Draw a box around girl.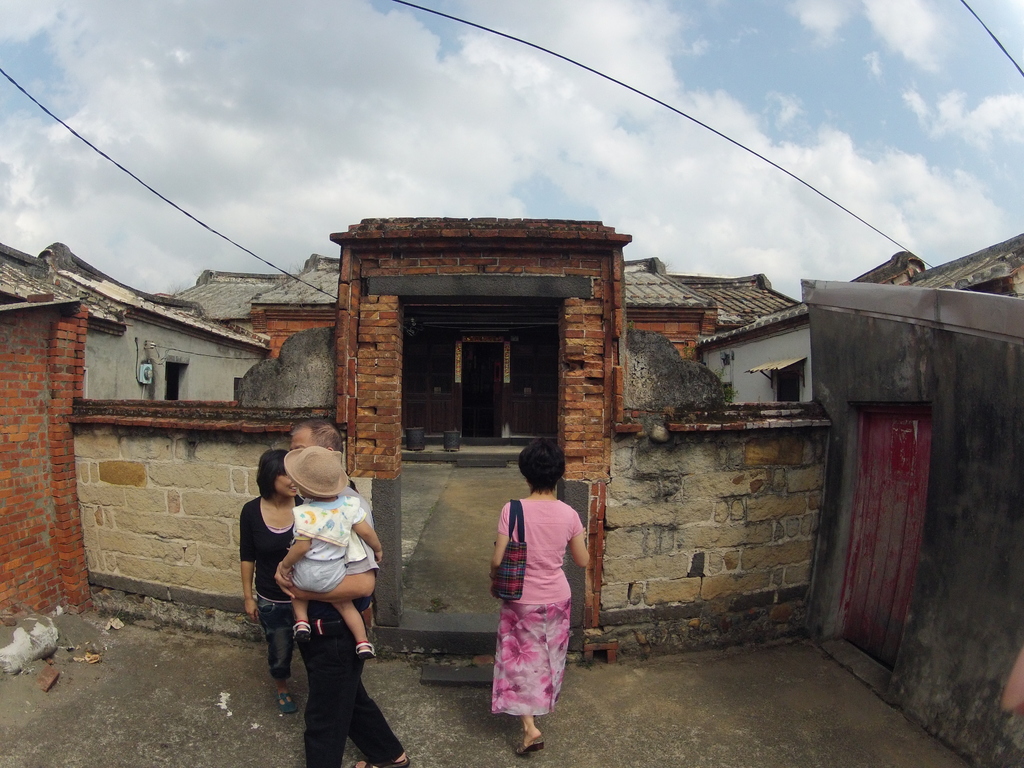
box(277, 445, 381, 657).
